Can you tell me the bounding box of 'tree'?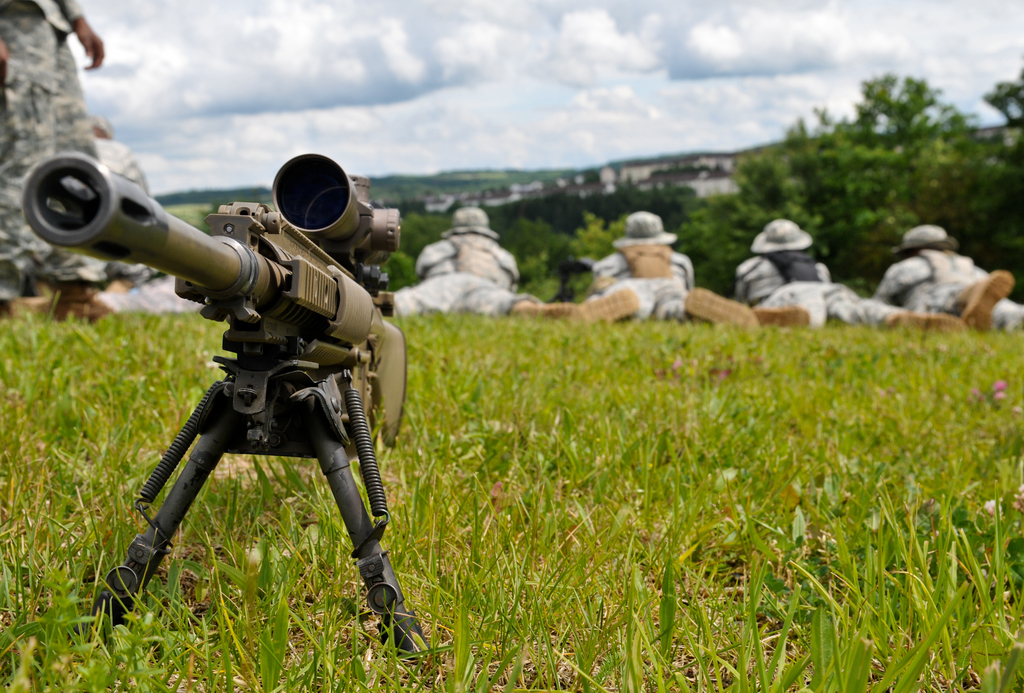
bbox=[372, 208, 451, 290].
